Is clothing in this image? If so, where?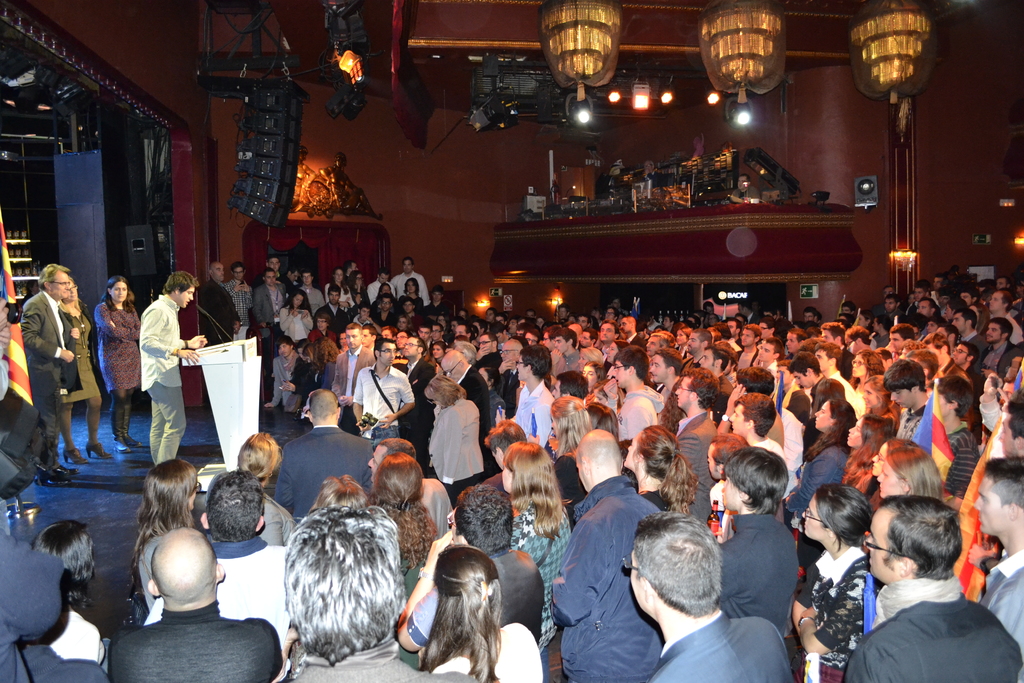
Yes, at detection(375, 296, 399, 331).
